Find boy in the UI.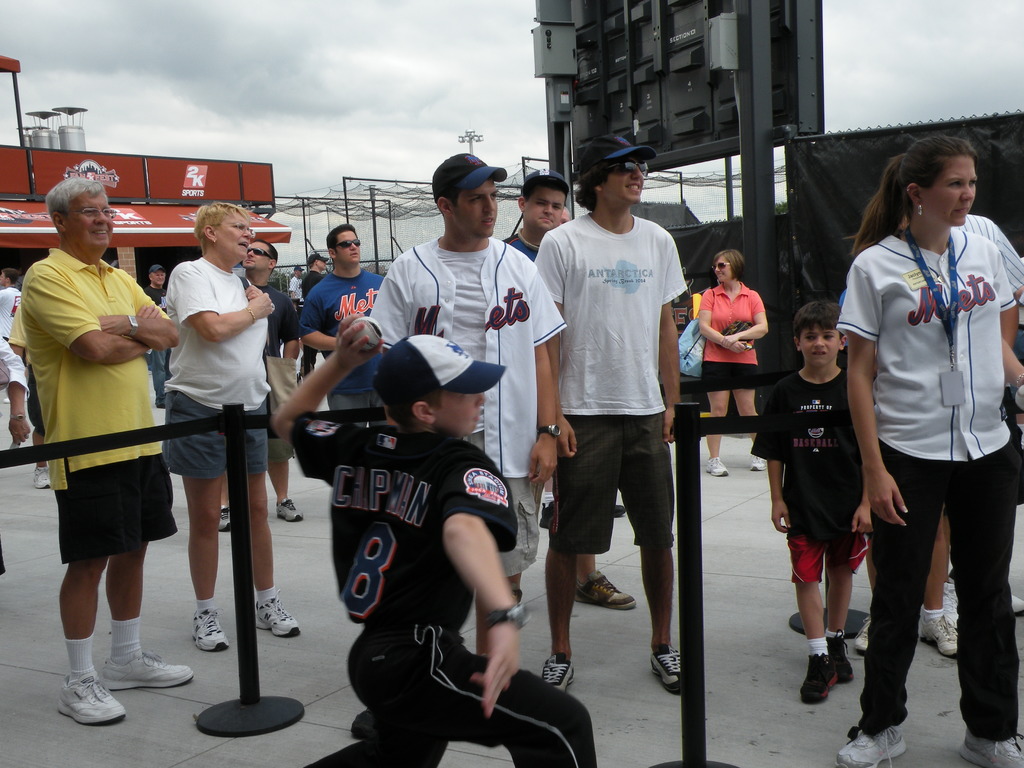
UI element at rect(271, 314, 598, 767).
